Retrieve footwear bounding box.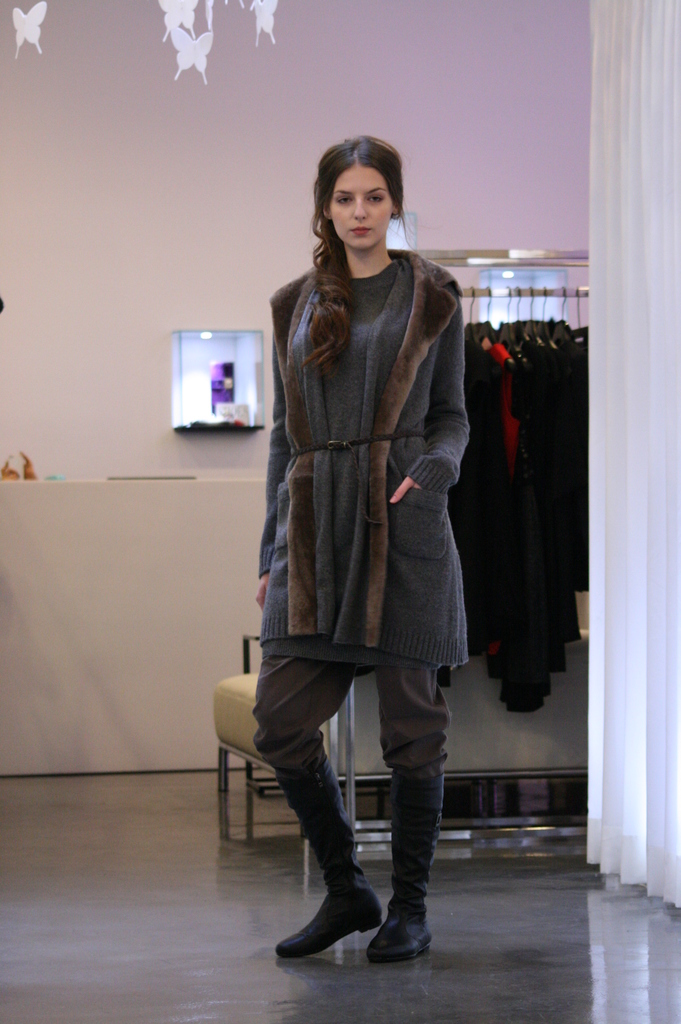
Bounding box: 367:900:431:966.
